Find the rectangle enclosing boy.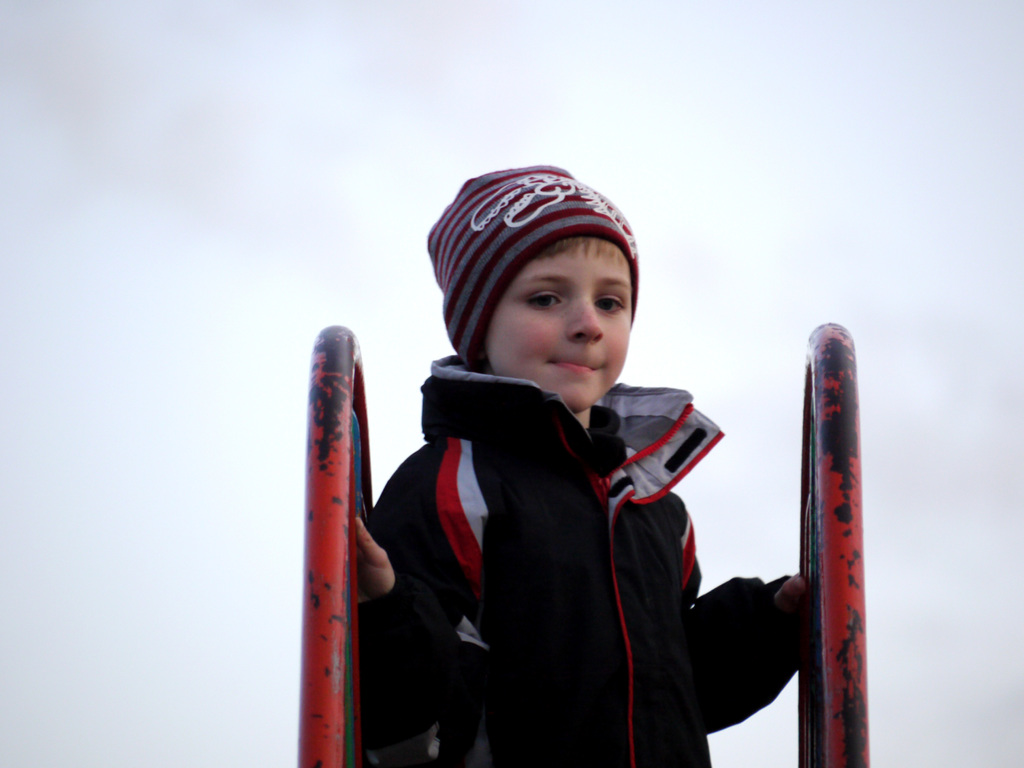
box(340, 174, 759, 765).
